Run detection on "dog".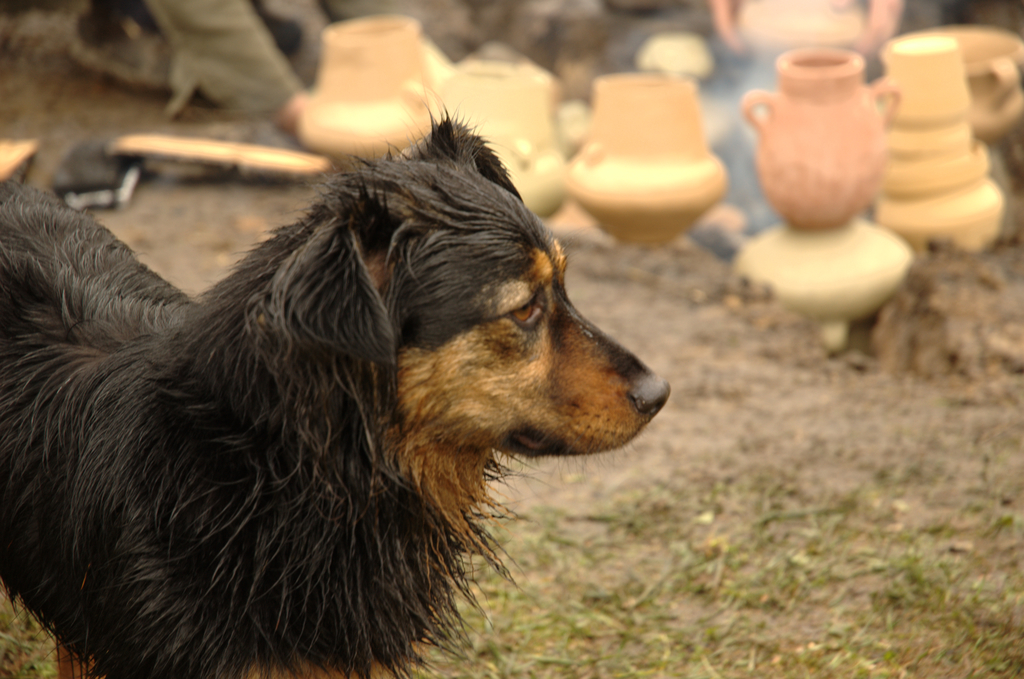
Result: select_region(0, 94, 673, 678).
